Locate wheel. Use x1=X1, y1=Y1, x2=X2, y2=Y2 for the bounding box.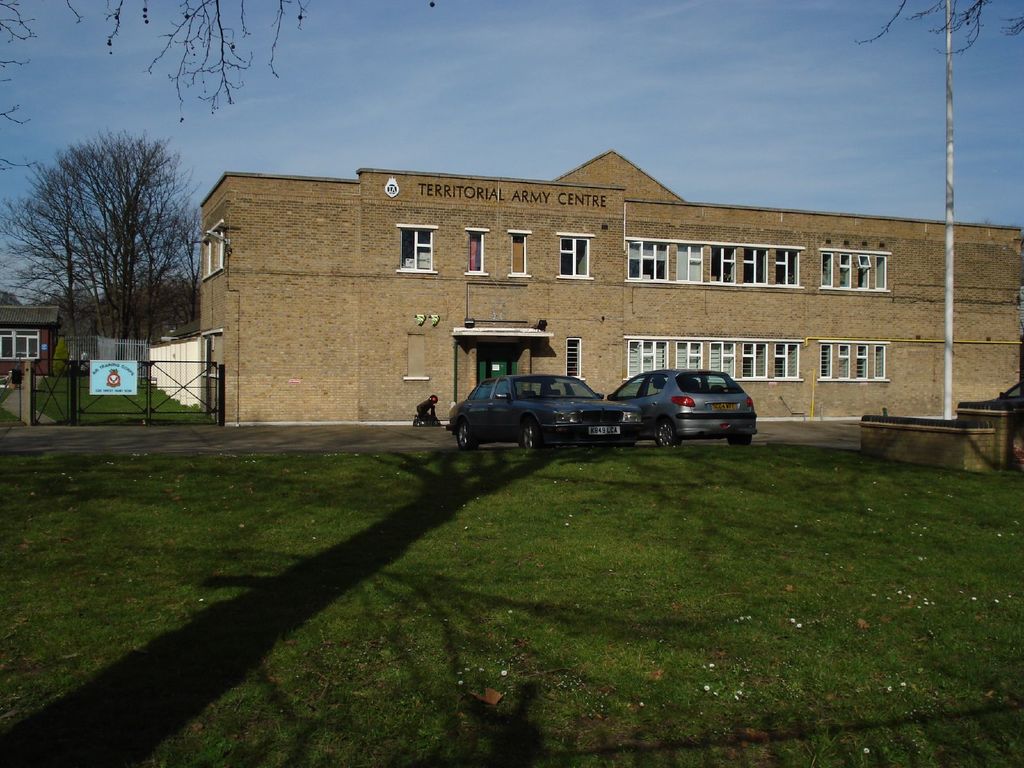
x1=653, y1=420, x2=688, y2=449.
